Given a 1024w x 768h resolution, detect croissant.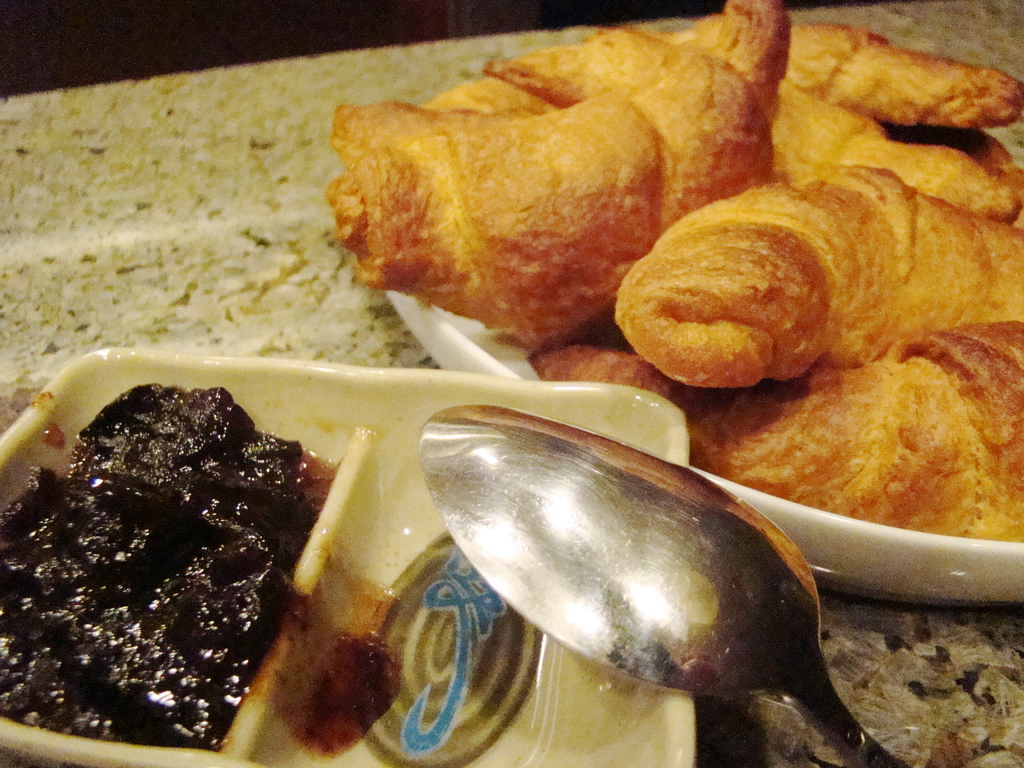
region(616, 163, 1023, 388).
